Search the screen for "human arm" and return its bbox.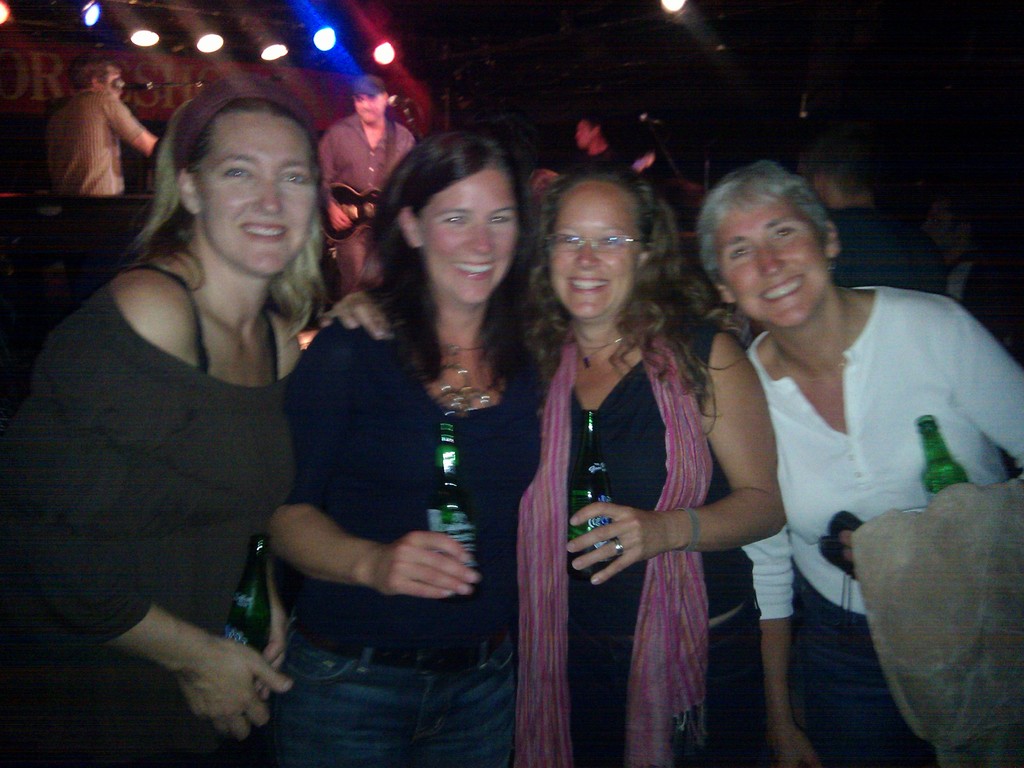
Found: (310,289,401,346).
